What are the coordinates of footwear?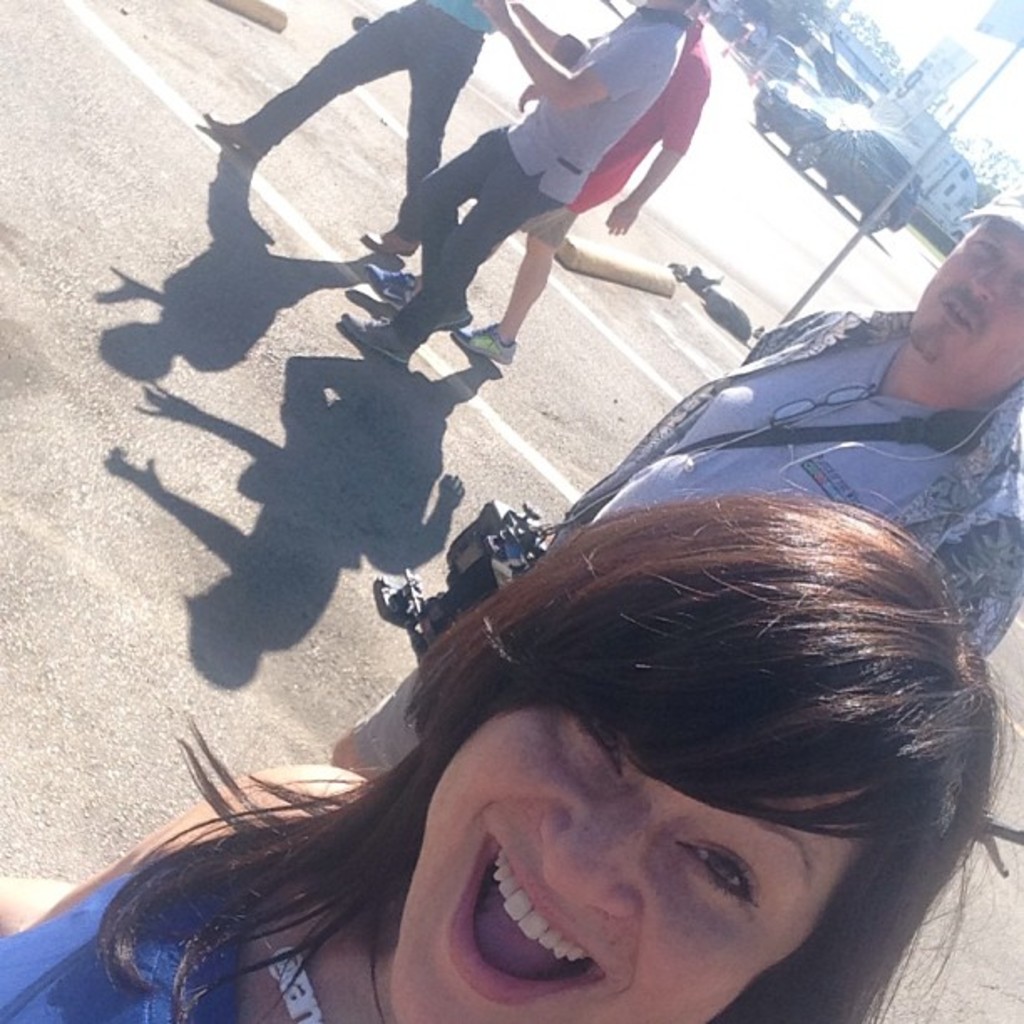
x1=447 y1=318 x2=509 y2=368.
